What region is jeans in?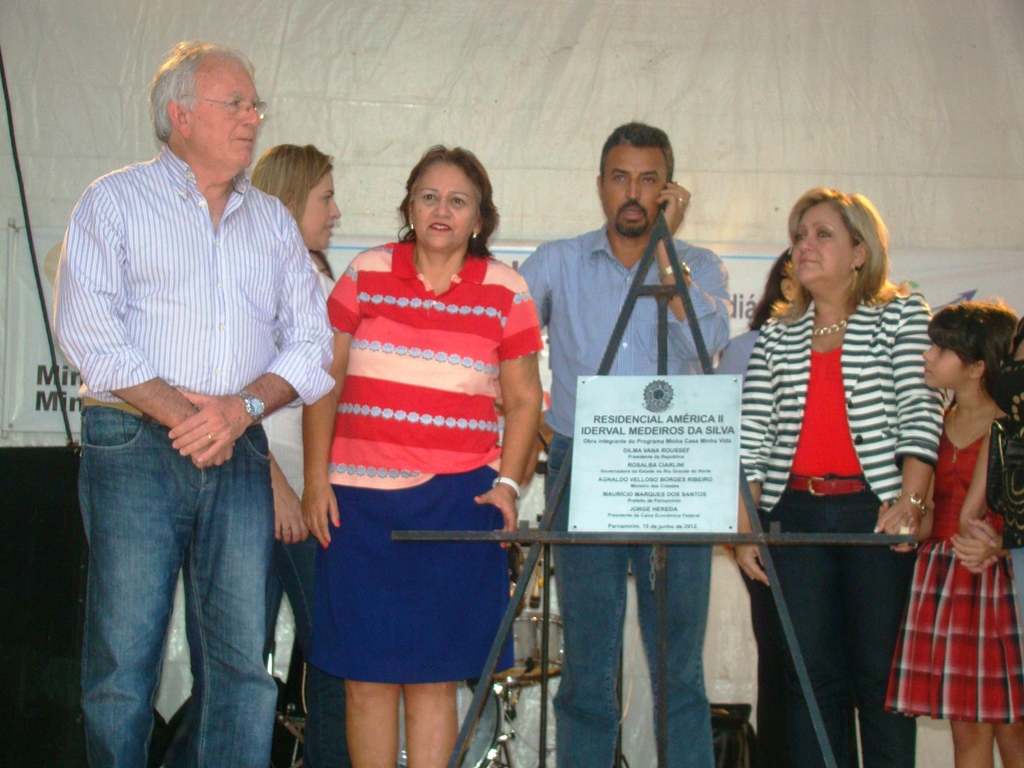
region(549, 439, 727, 767).
